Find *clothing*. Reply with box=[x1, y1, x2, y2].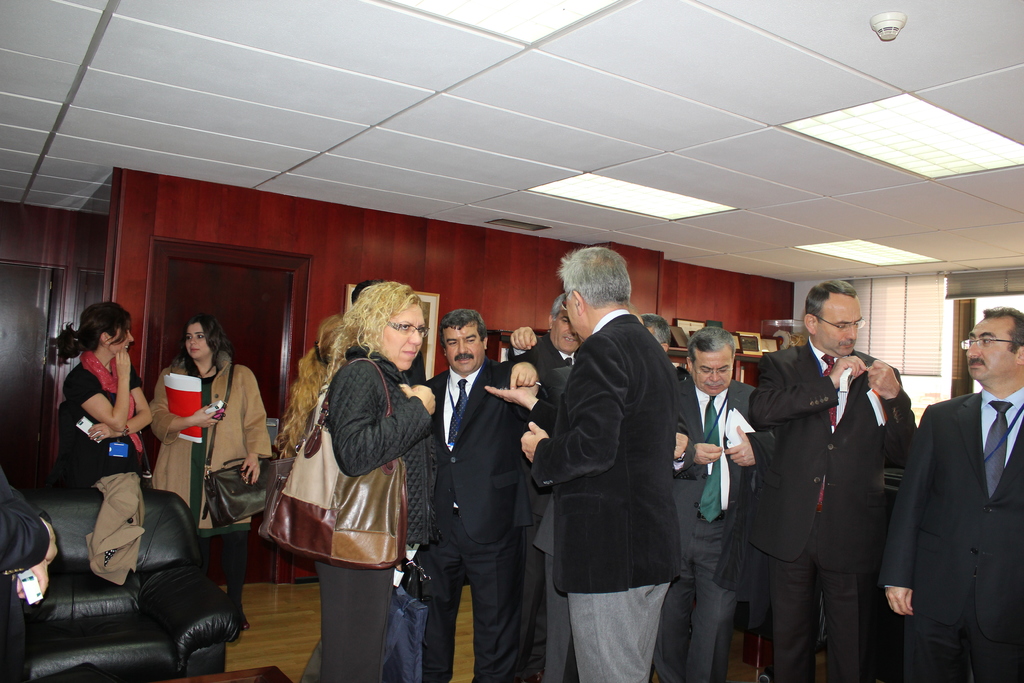
box=[65, 352, 150, 492].
